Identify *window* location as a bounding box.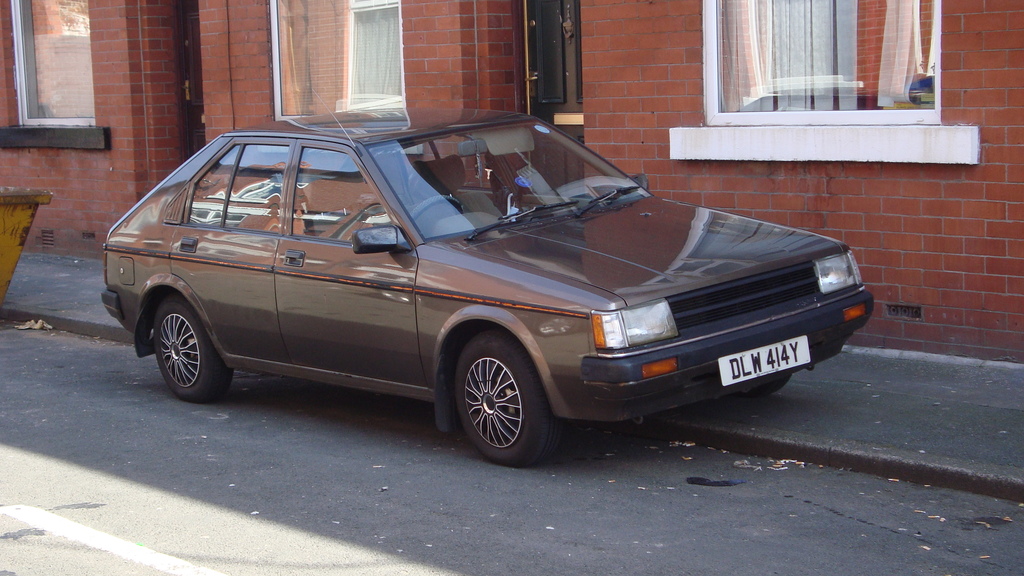
x1=195 y1=145 x2=243 y2=223.
